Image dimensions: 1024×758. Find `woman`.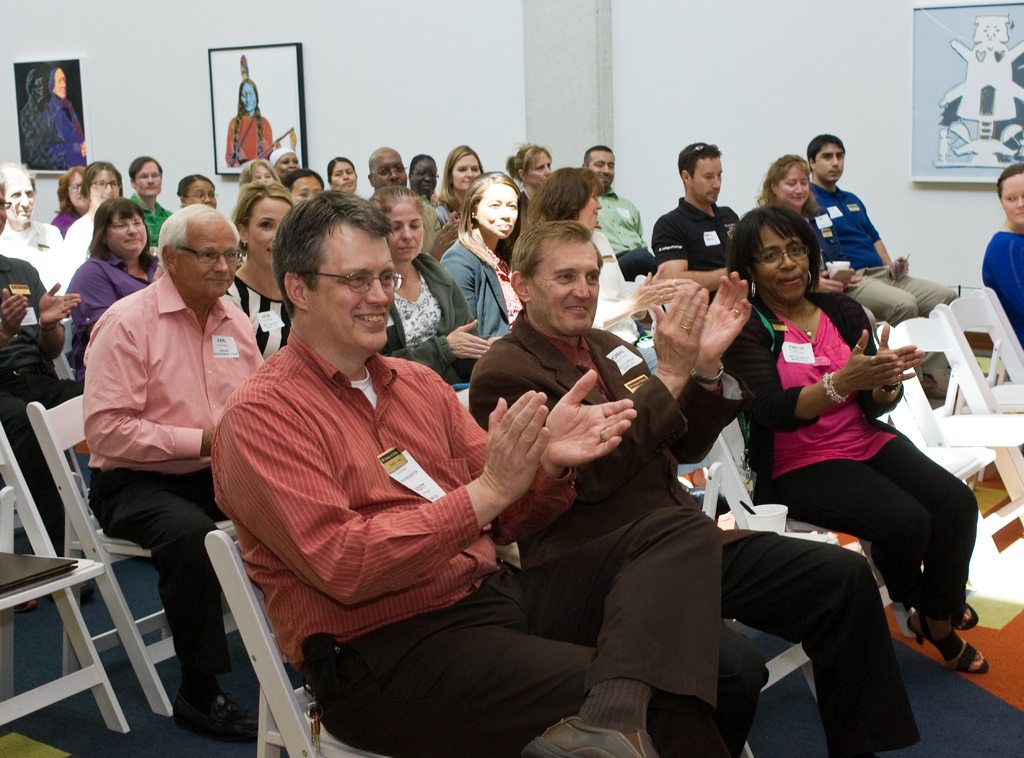
{"left": 51, "top": 166, "right": 87, "bottom": 235}.
